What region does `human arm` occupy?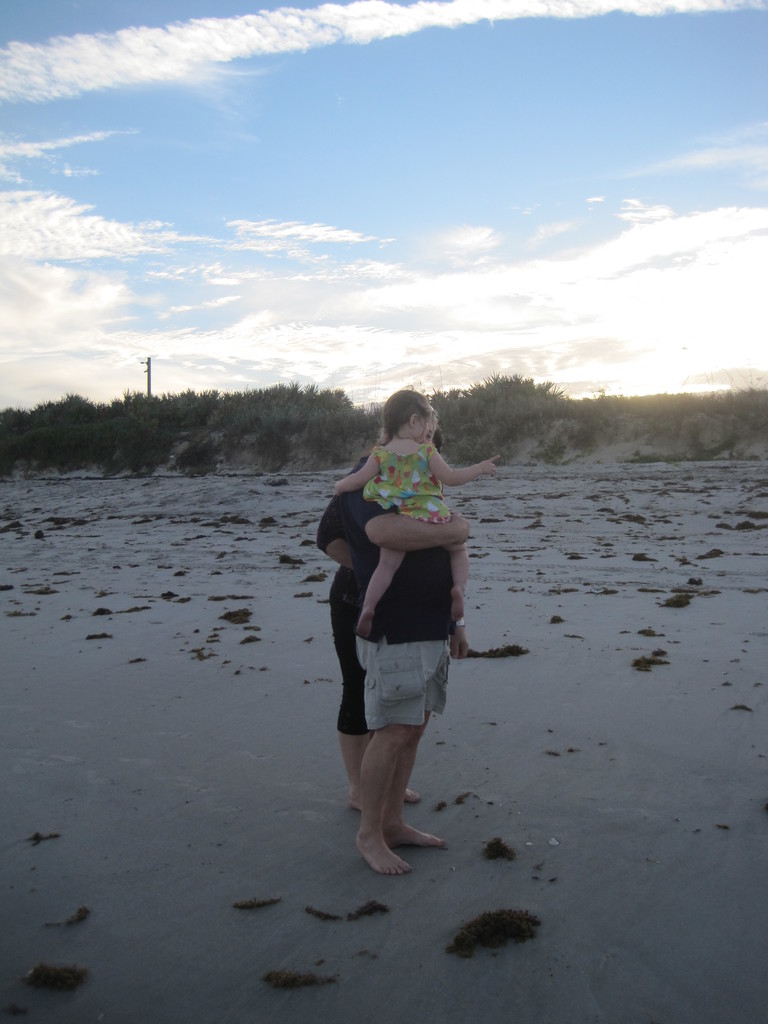
left=446, top=616, right=469, bottom=656.
